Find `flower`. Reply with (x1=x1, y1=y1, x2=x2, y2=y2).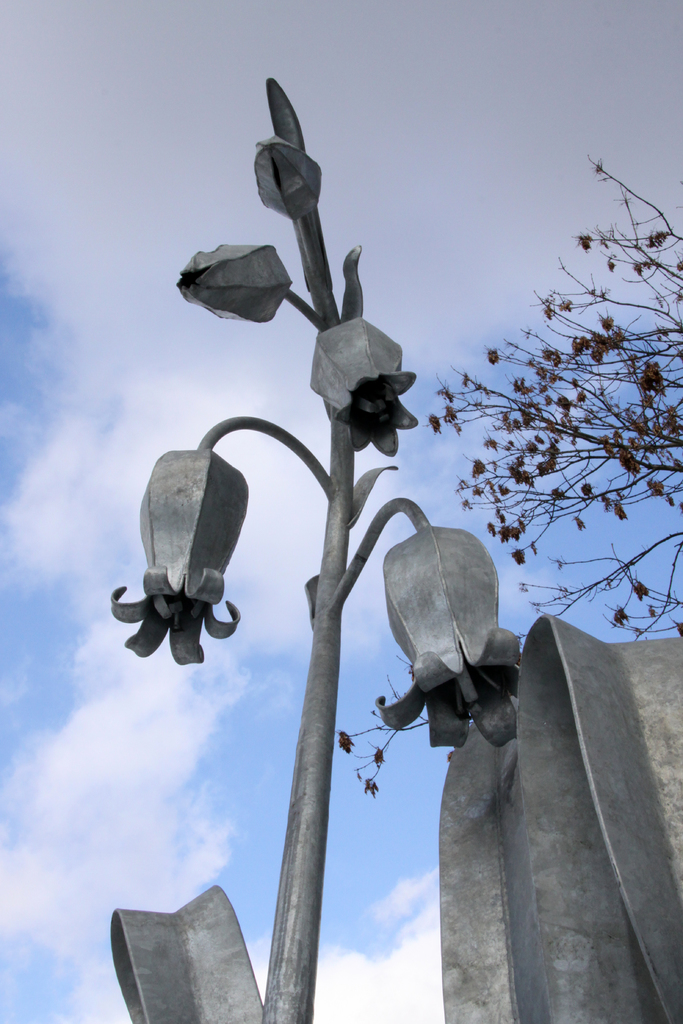
(x1=134, y1=411, x2=260, y2=668).
